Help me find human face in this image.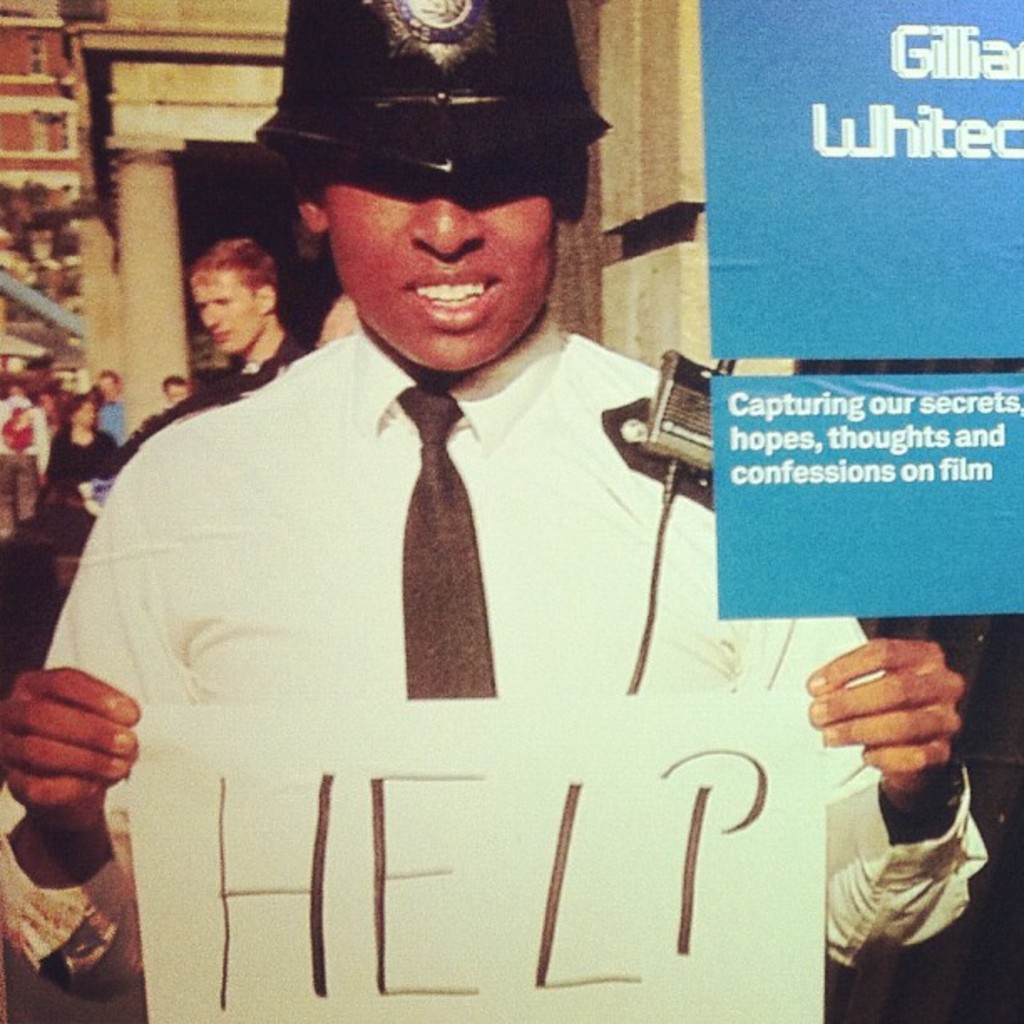
Found it: pyautogui.locateOnScreen(194, 276, 253, 358).
